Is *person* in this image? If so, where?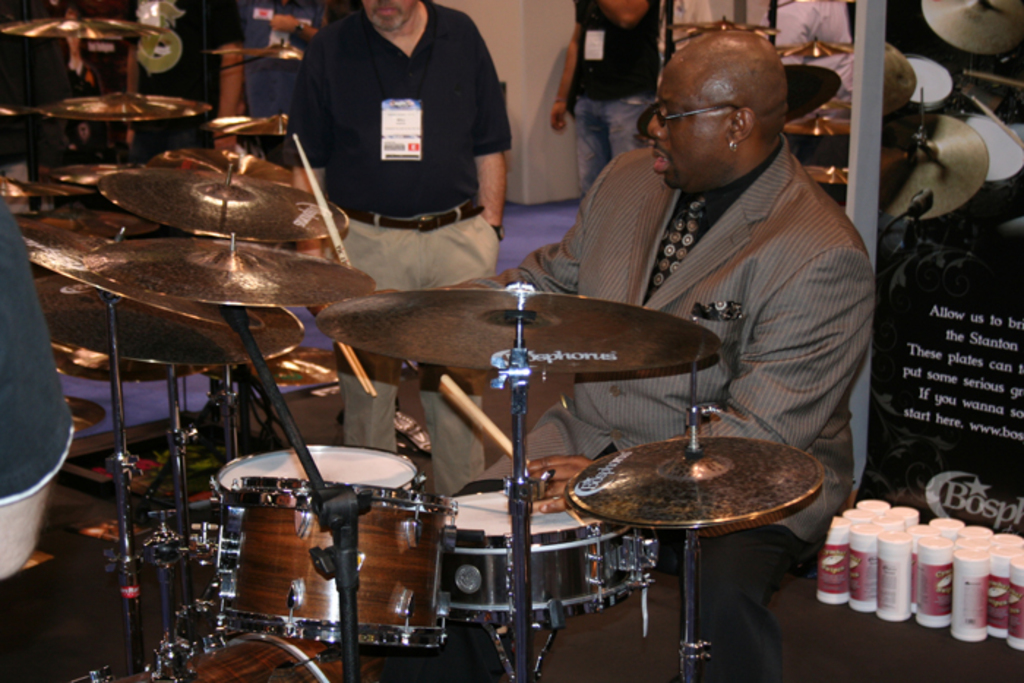
Yes, at locate(279, 0, 511, 496).
